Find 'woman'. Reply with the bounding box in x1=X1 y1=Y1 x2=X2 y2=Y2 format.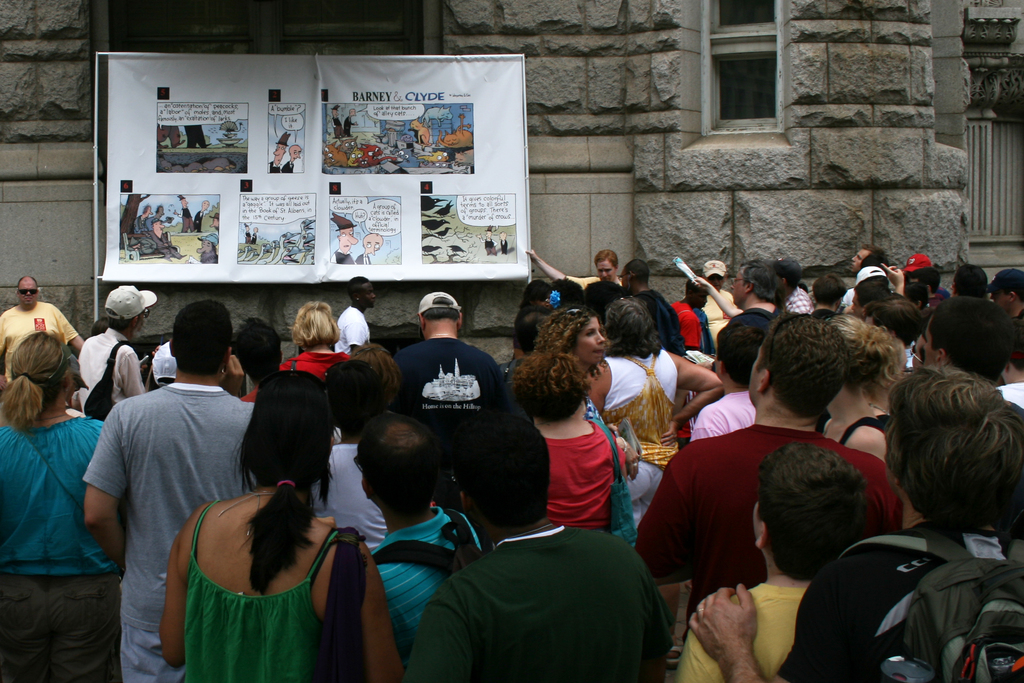
x1=163 y1=370 x2=394 y2=682.
